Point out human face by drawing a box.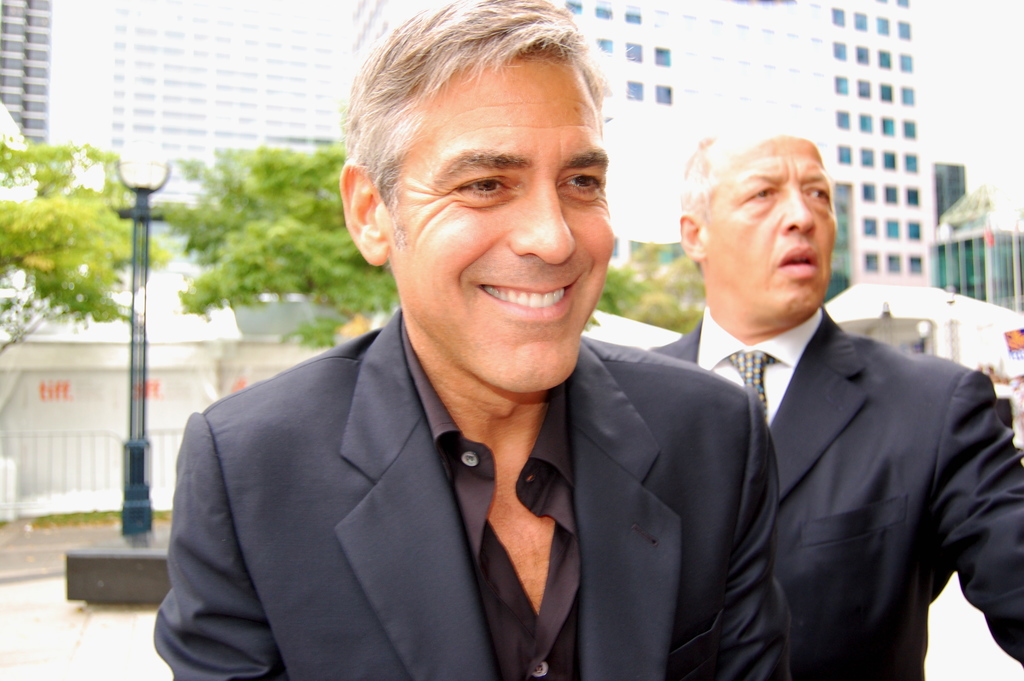
l=388, t=53, r=614, b=398.
